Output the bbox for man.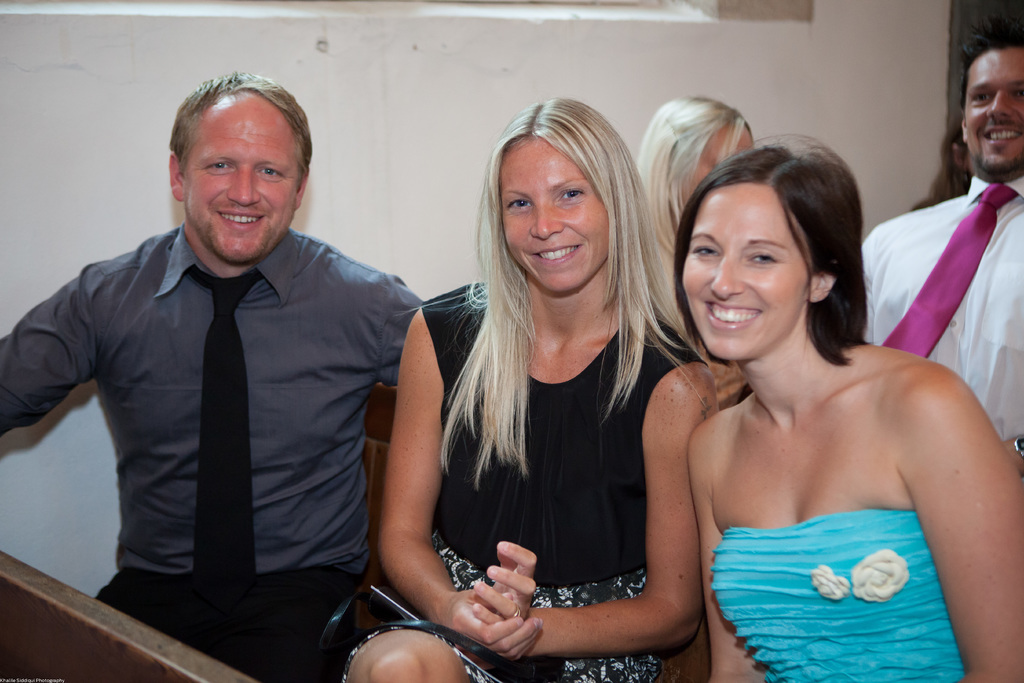
<bbox>860, 13, 1023, 487</bbox>.
